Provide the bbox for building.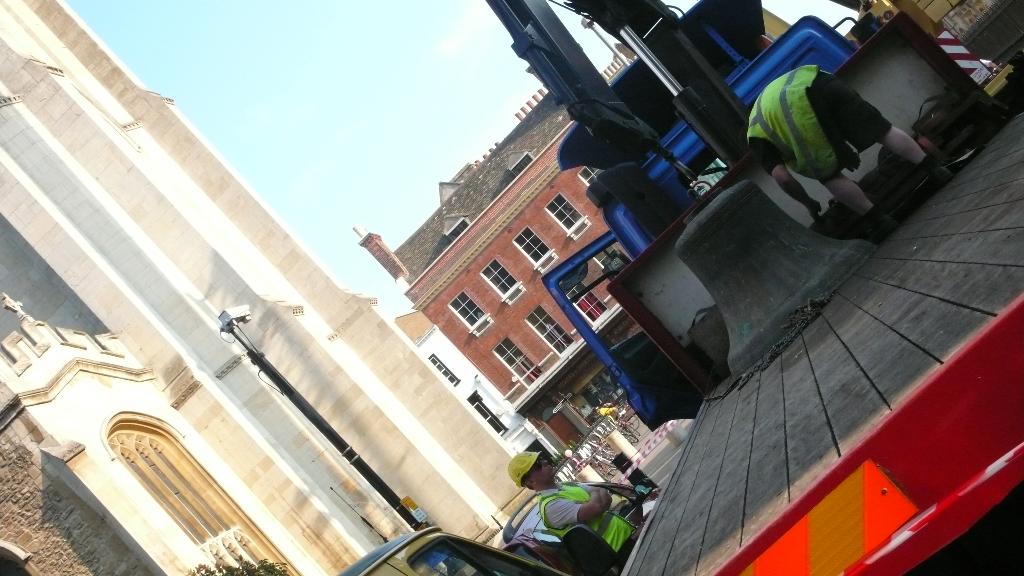
(352,37,641,482).
